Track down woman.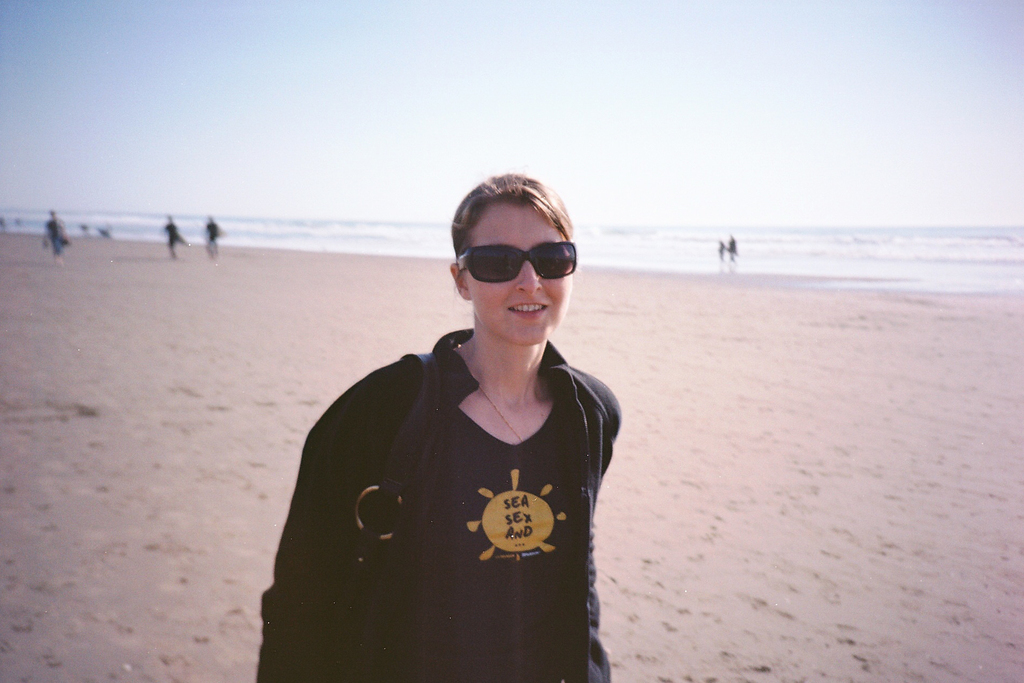
Tracked to (264,179,648,682).
